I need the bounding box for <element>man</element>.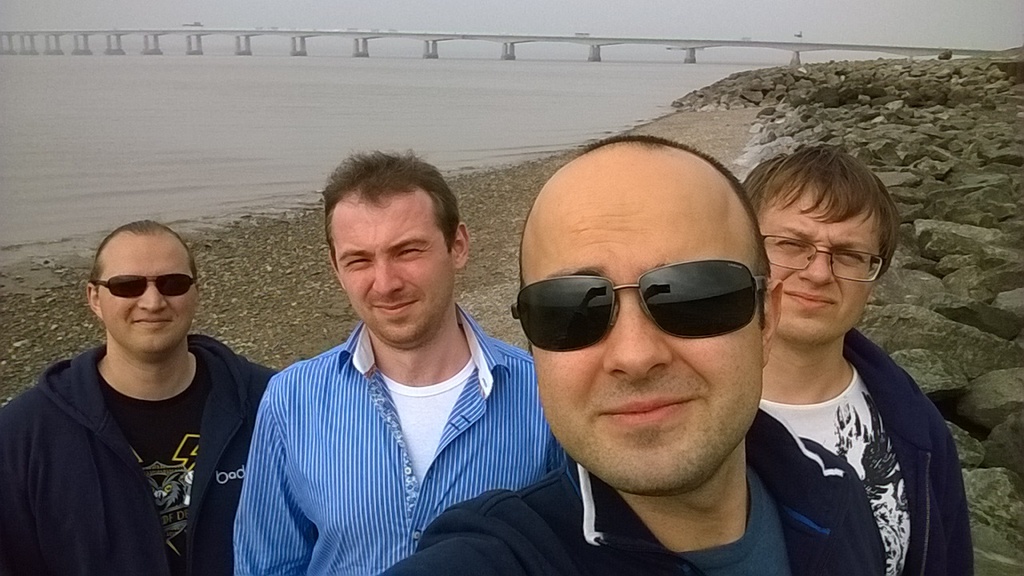
Here it is: <region>370, 131, 887, 575</region>.
